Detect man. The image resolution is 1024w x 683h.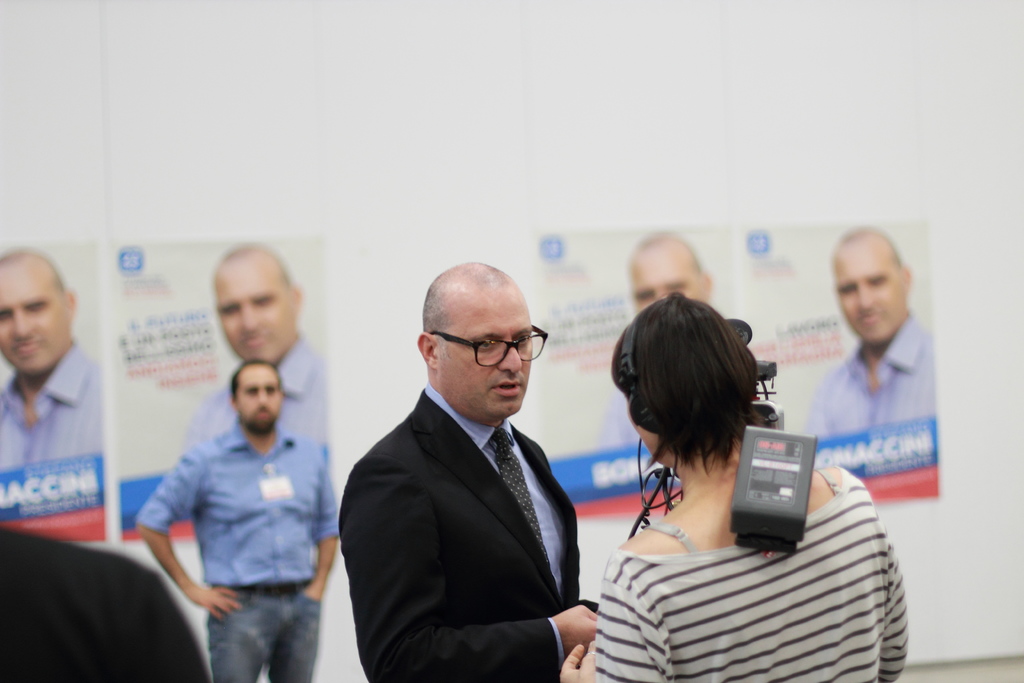
bbox=[0, 242, 109, 462].
